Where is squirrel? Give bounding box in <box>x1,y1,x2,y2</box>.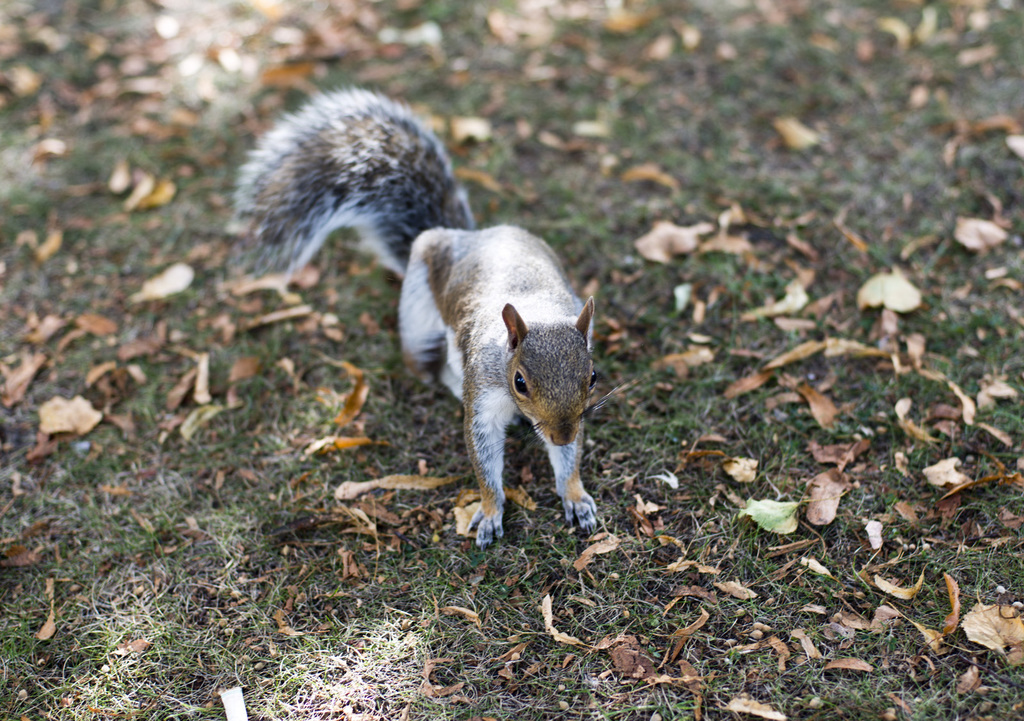
<box>230,84,624,546</box>.
